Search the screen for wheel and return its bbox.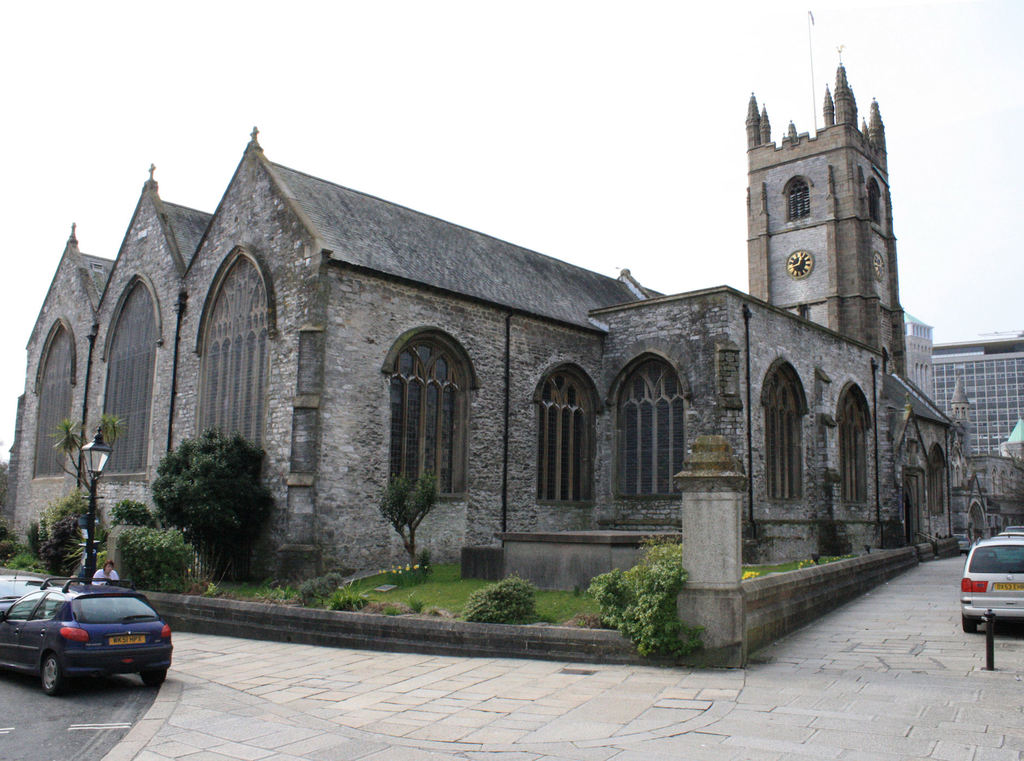
Found: <bbox>136, 666, 172, 686</bbox>.
